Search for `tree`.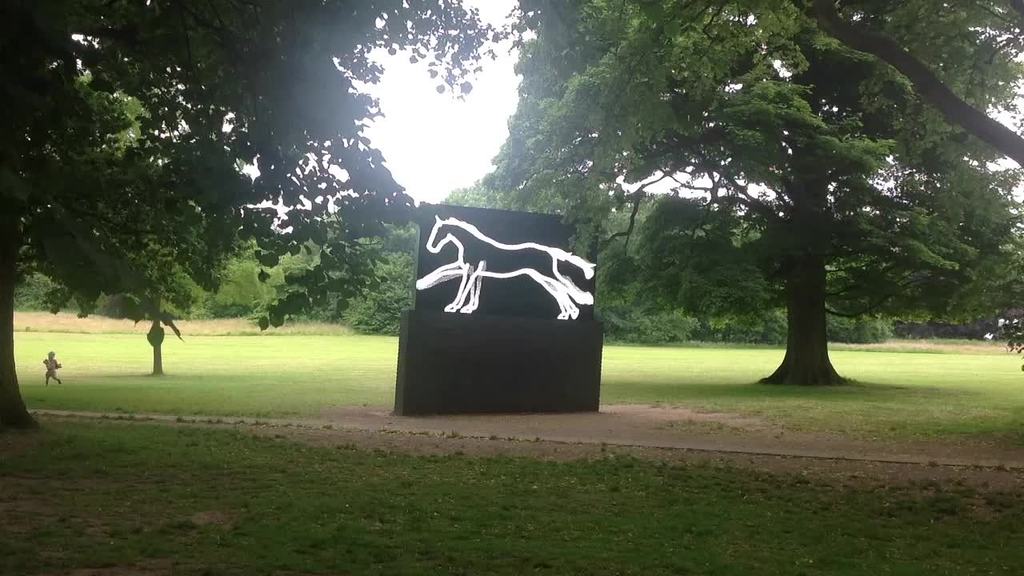
Found at [x1=0, y1=6, x2=540, y2=422].
